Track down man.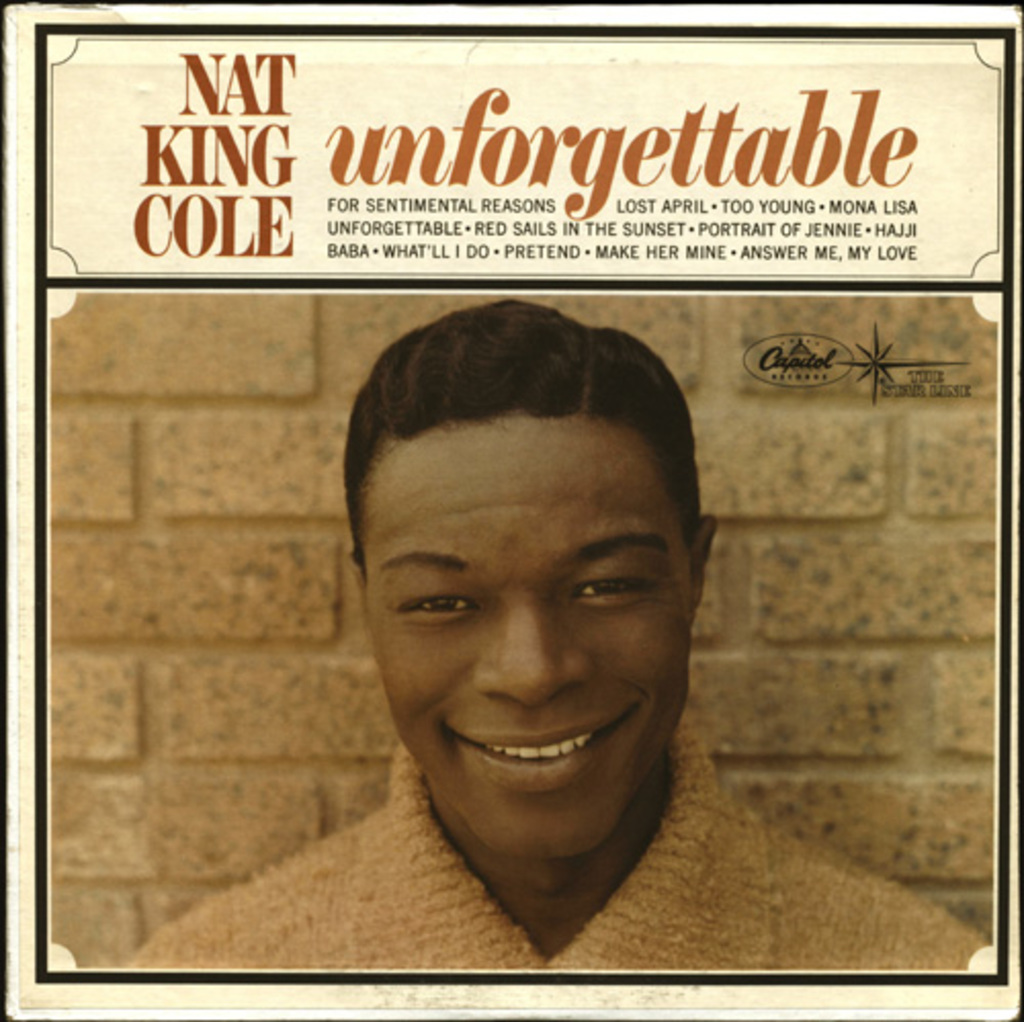
Tracked to [left=115, top=299, right=987, bottom=971].
